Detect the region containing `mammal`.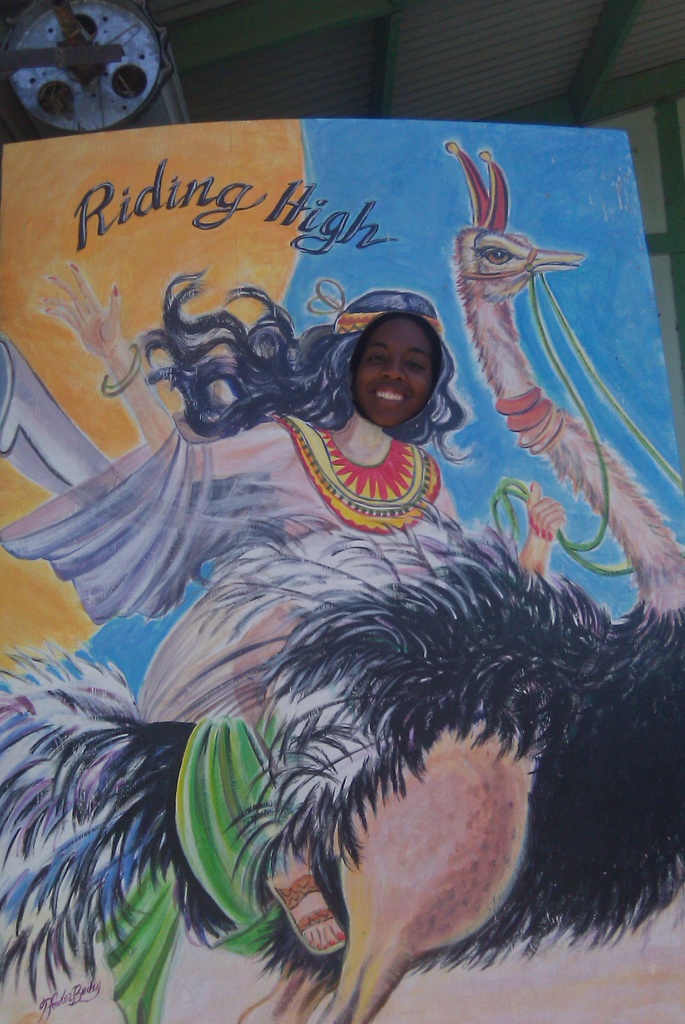
Rect(0, 265, 570, 956).
